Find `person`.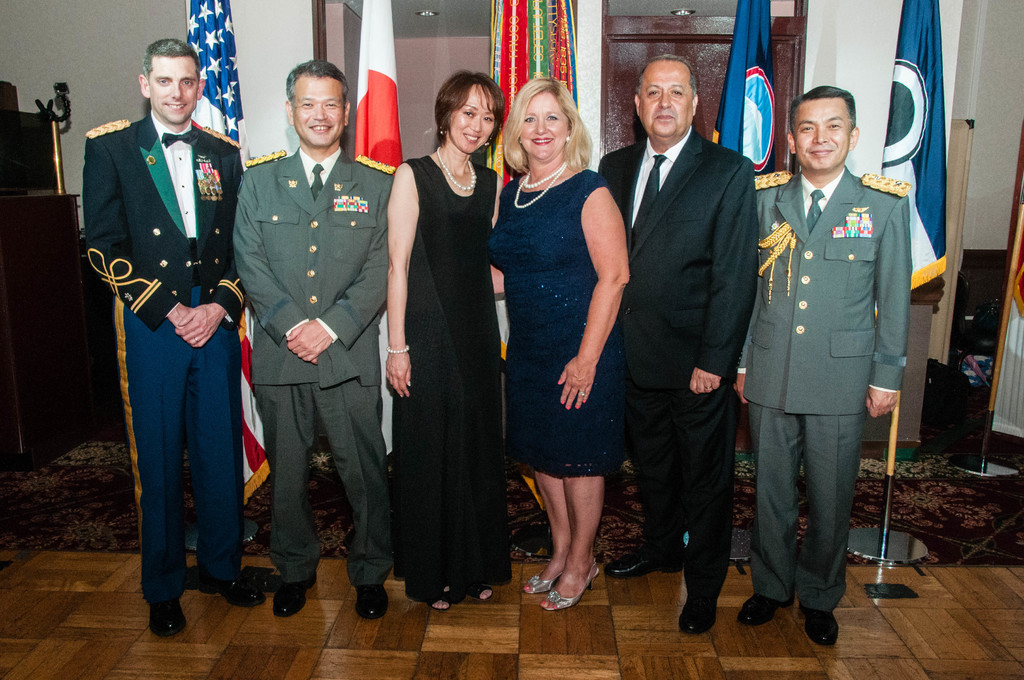
{"x1": 487, "y1": 76, "x2": 633, "y2": 618}.
